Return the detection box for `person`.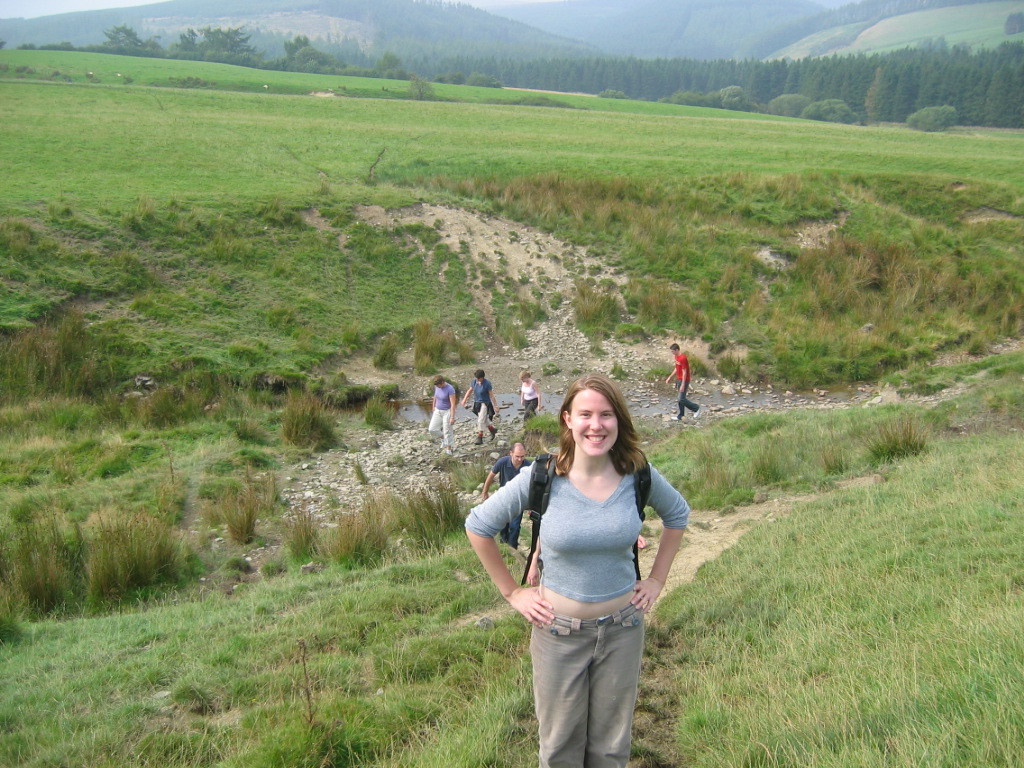
box=[490, 443, 529, 546].
